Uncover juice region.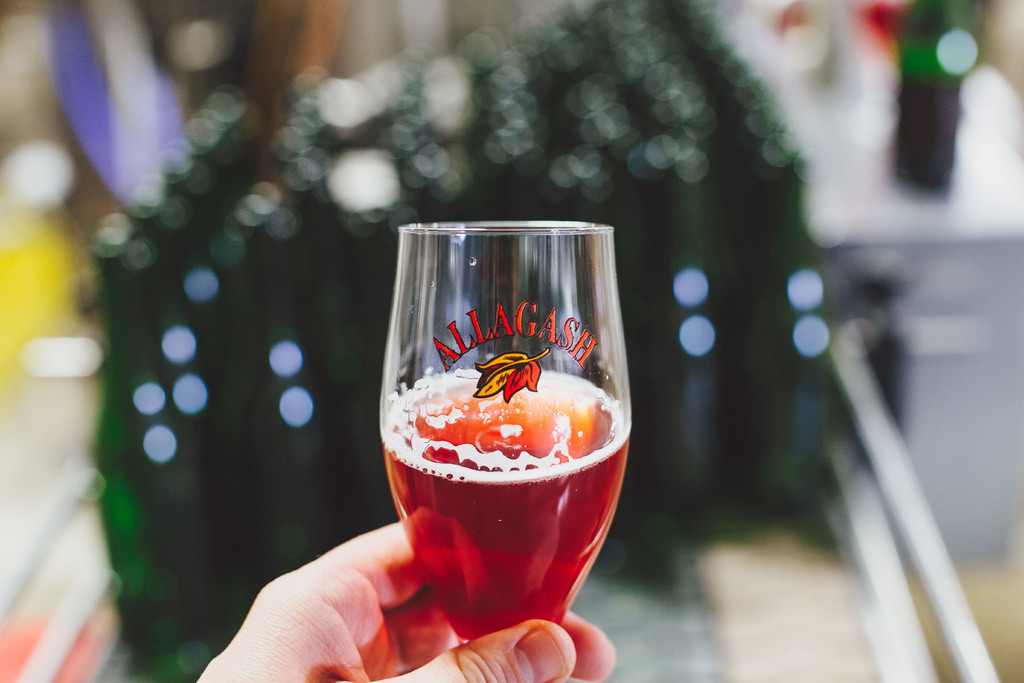
Uncovered: (left=380, top=367, right=628, bottom=644).
